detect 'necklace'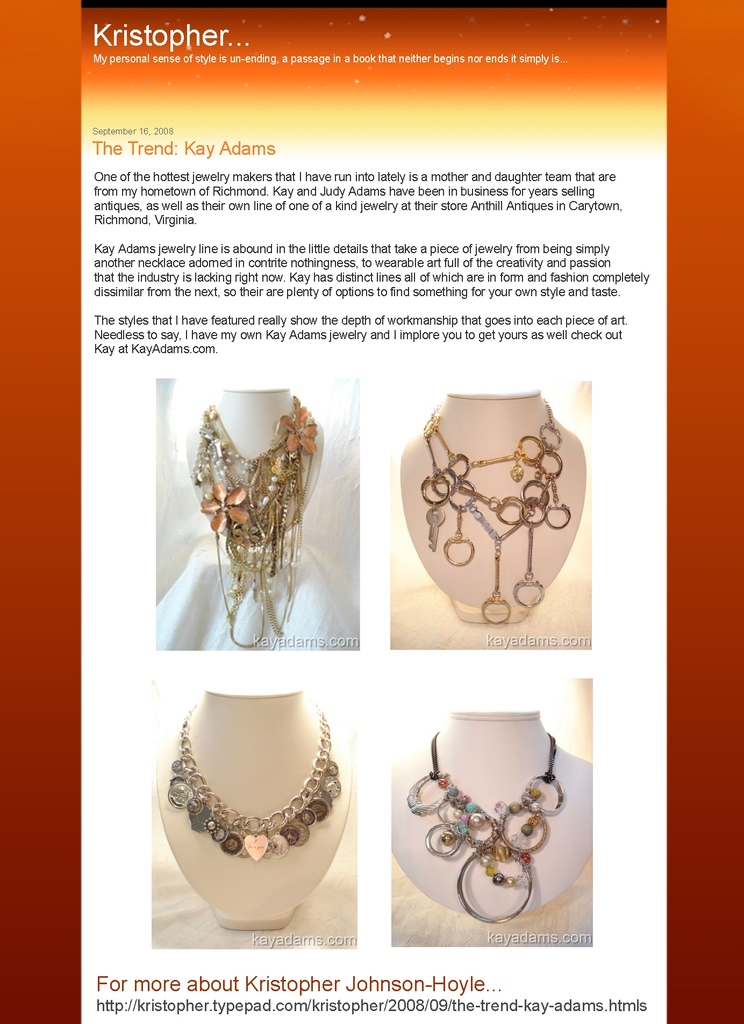
413/410/573/630
